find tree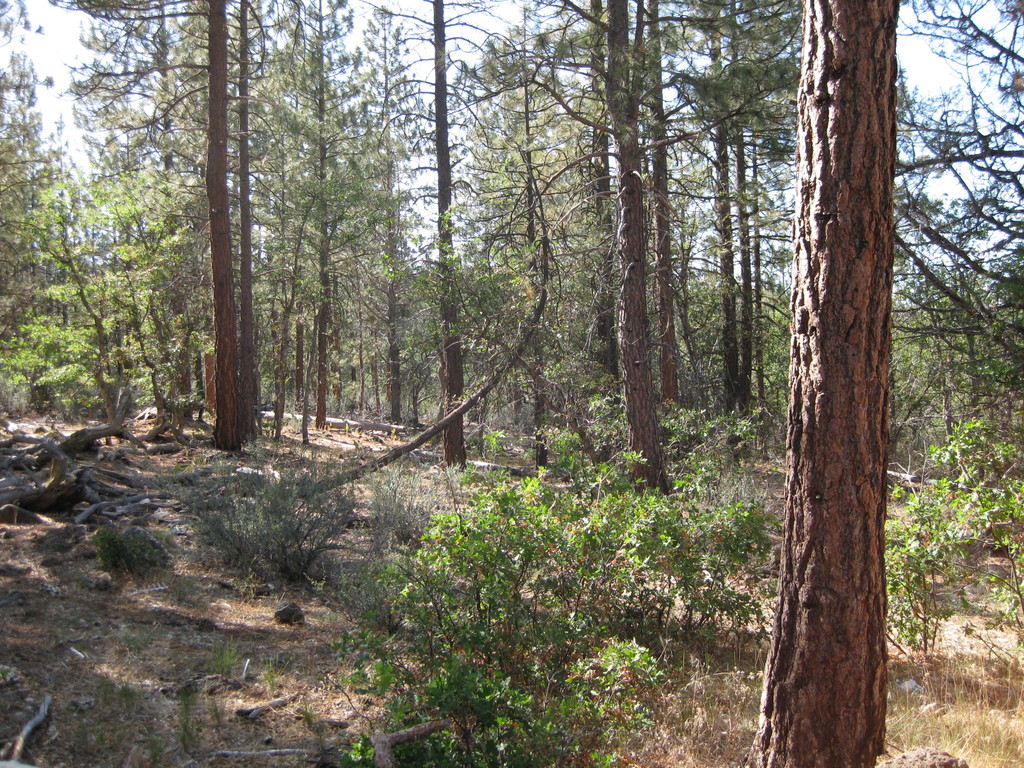
[669, 0, 1023, 767]
